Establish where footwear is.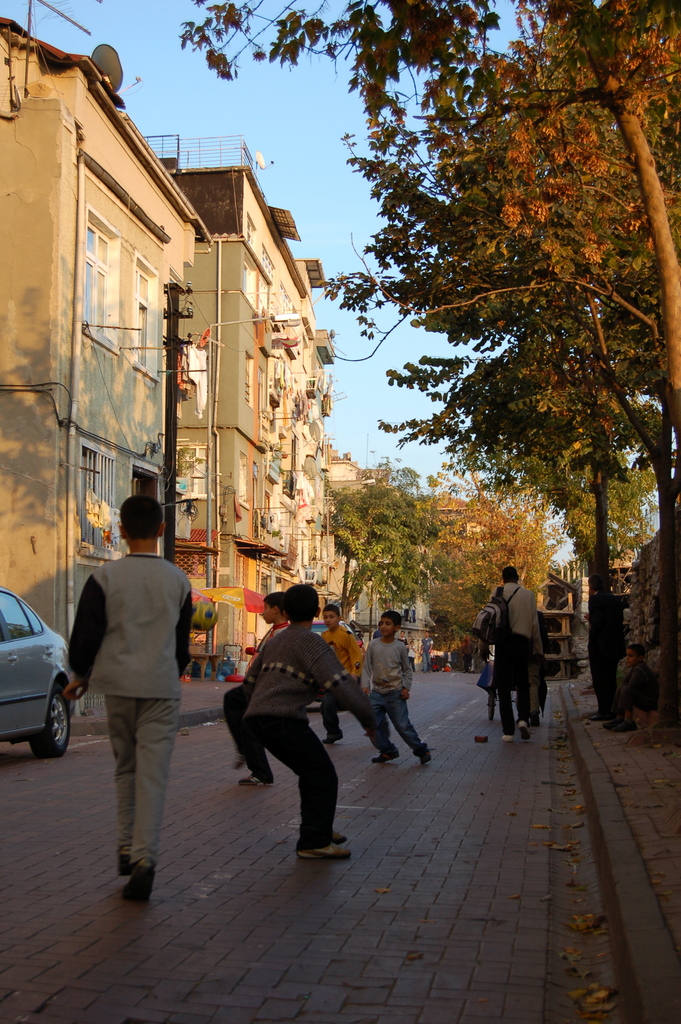
Established at (x1=315, y1=730, x2=343, y2=746).
